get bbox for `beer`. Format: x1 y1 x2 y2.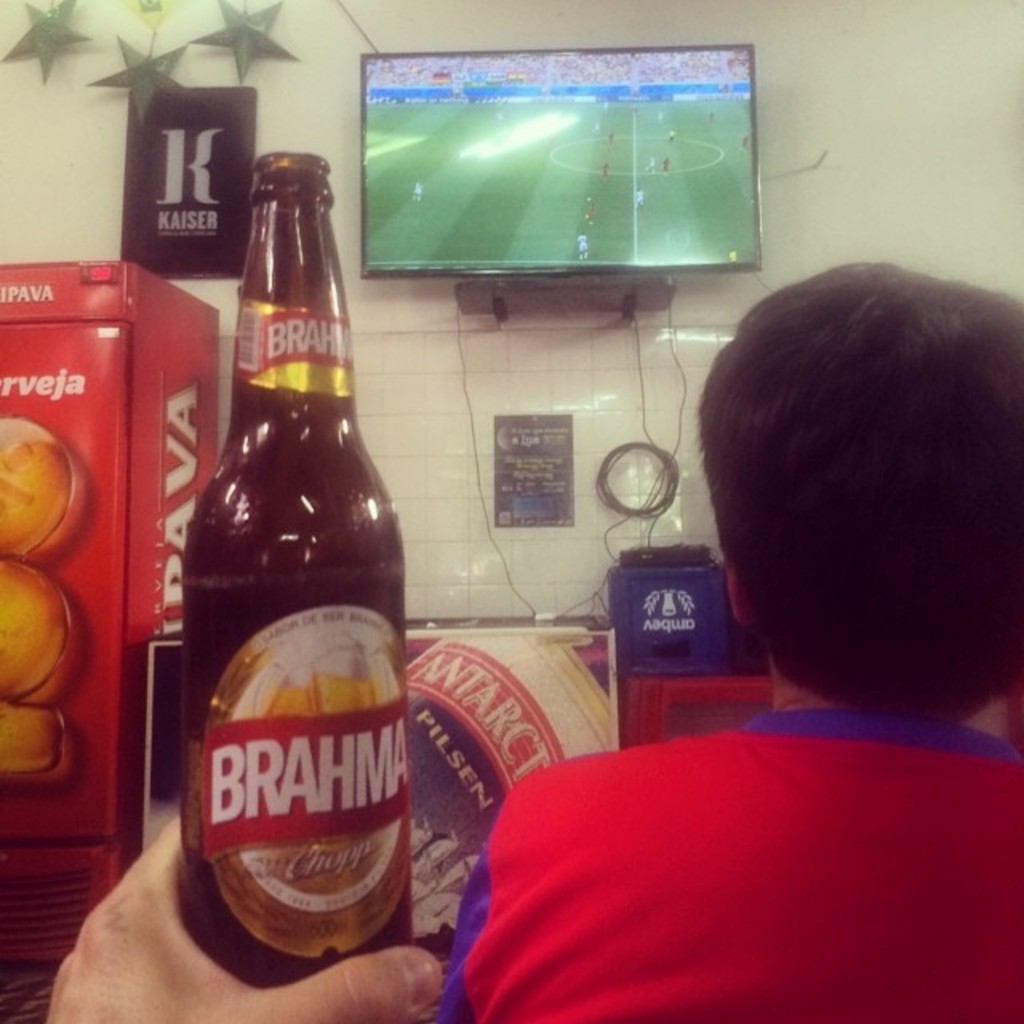
150 152 453 1000.
